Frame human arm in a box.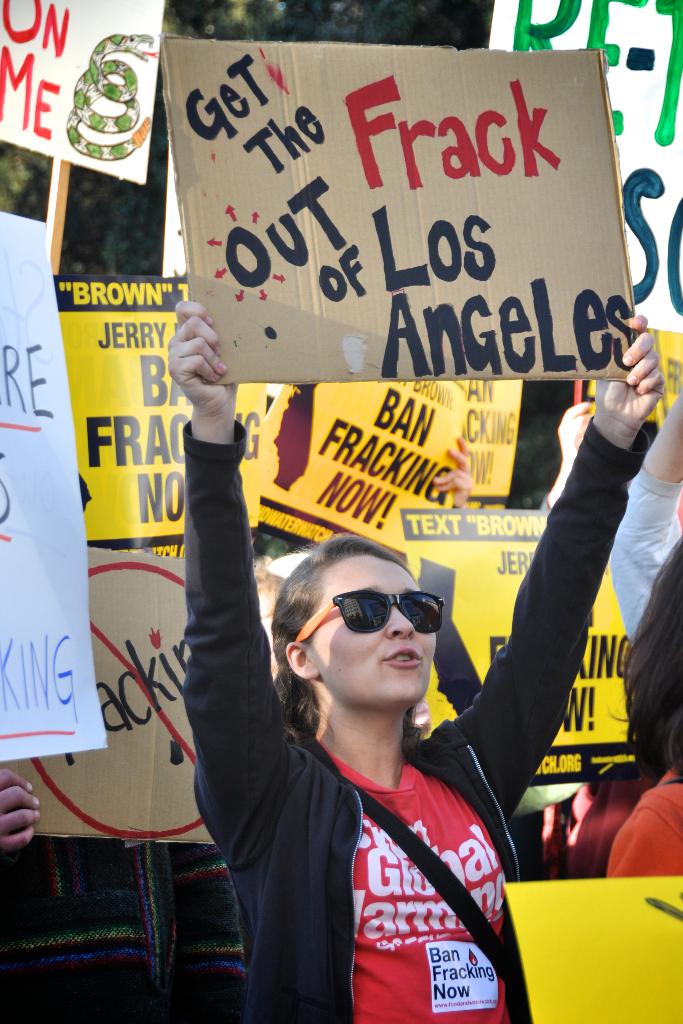
611,382,682,646.
